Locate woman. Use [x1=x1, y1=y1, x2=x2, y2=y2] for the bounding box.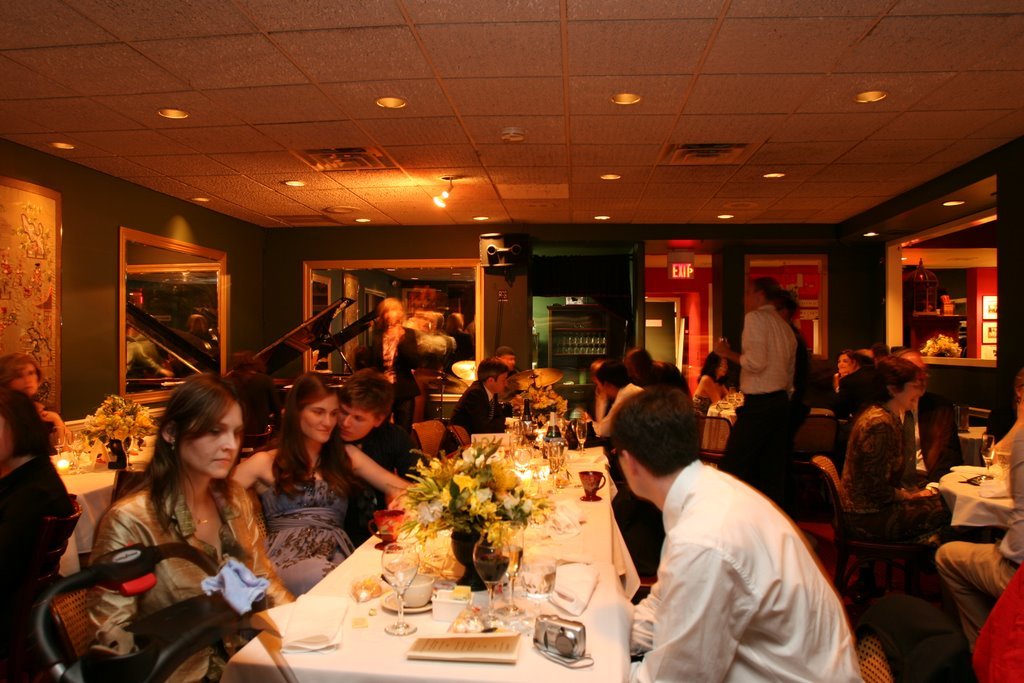
[x1=0, y1=354, x2=71, y2=453].
